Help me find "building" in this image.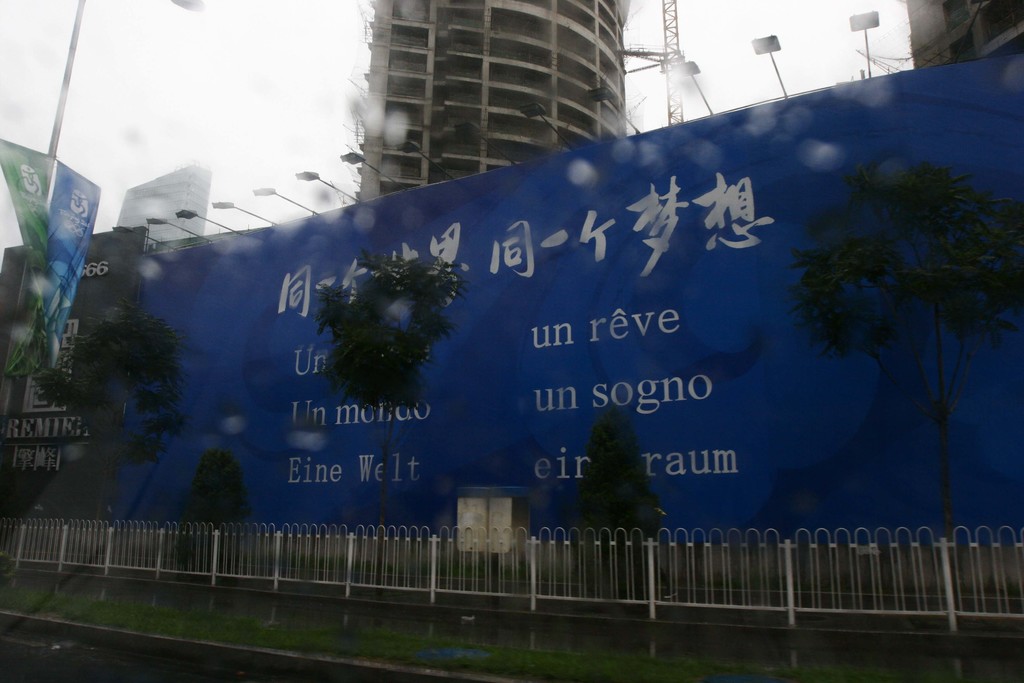
Found it: 899:0:1023:70.
